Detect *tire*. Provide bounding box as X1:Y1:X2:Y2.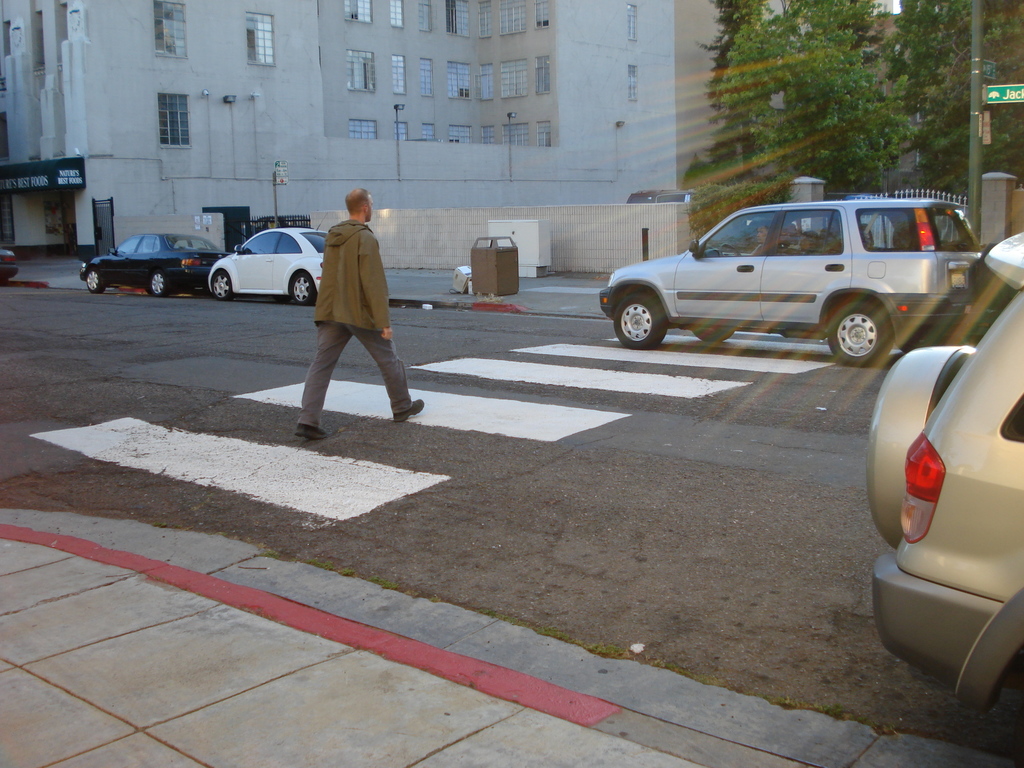
830:287:909:362.
